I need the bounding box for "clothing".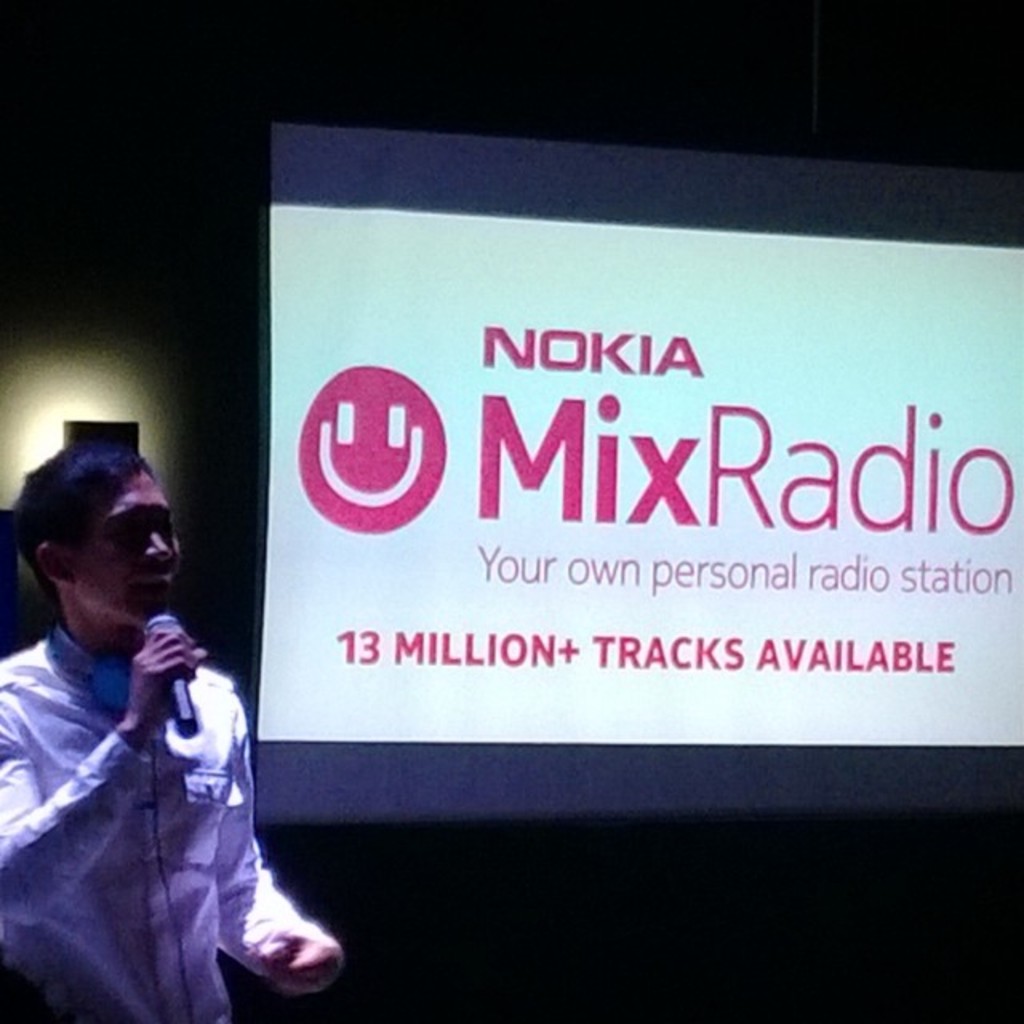
Here it is: rect(3, 552, 309, 1011).
